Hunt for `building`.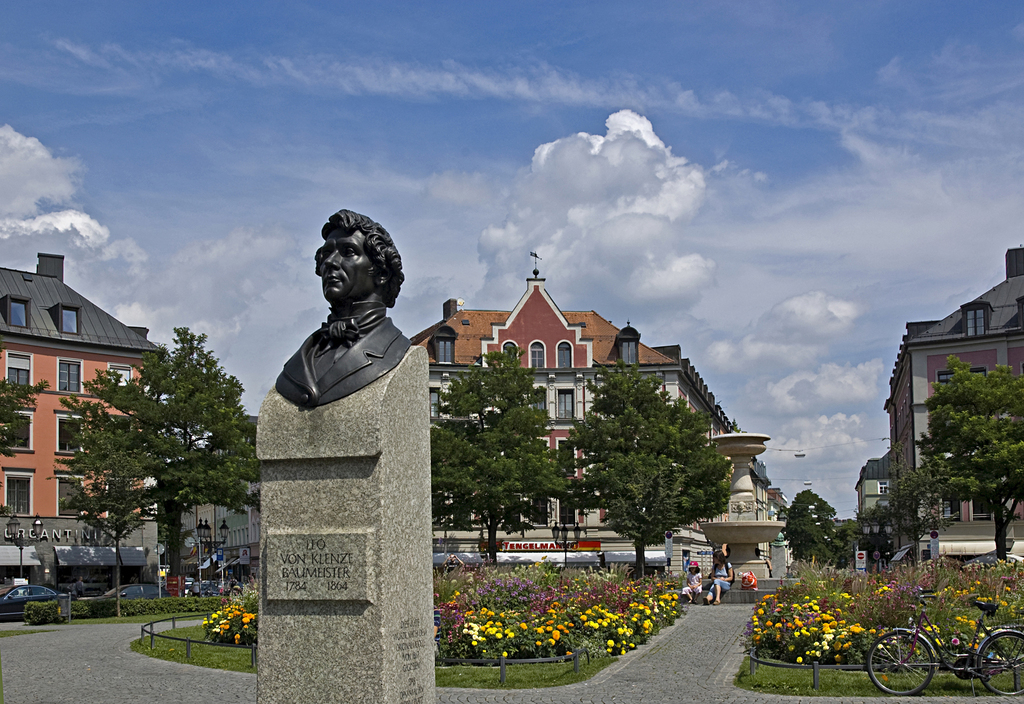
Hunted down at {"left": 884, "top": 240, "right": 1023, "bottom": 571}.
